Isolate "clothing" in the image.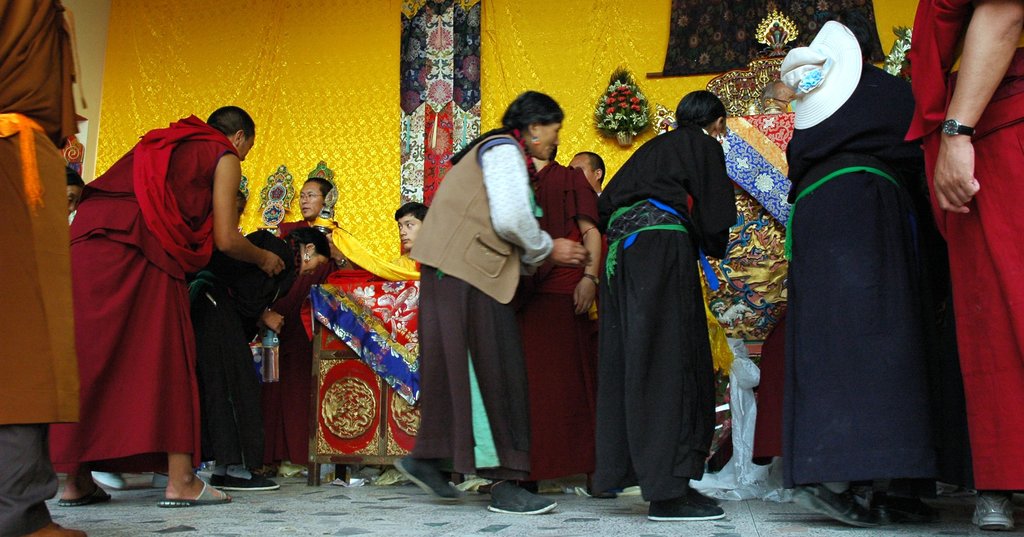
Isolated region: 74:116:257:490.
